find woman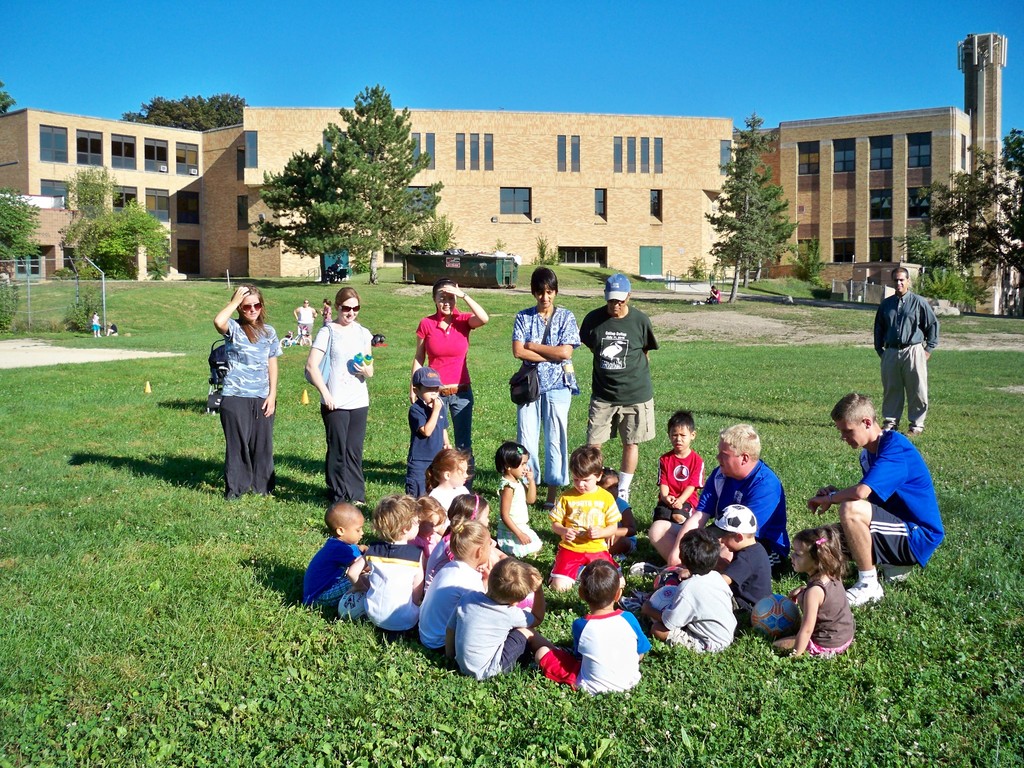
<box>212,284,282,496</box>
